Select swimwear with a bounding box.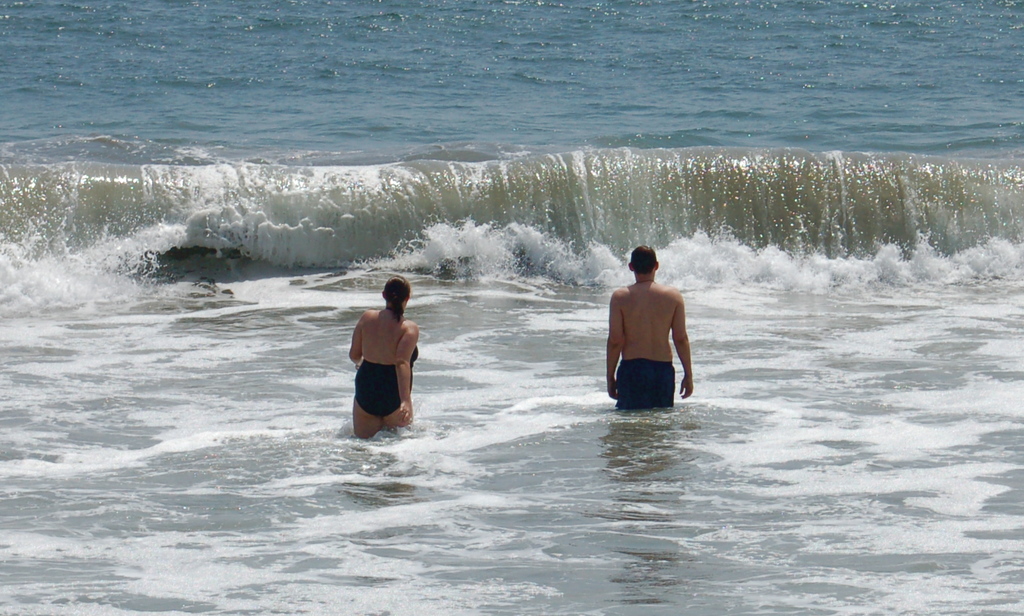
{"x1": 347, "y1": 344, "x2": 423, "y2": 420}.
